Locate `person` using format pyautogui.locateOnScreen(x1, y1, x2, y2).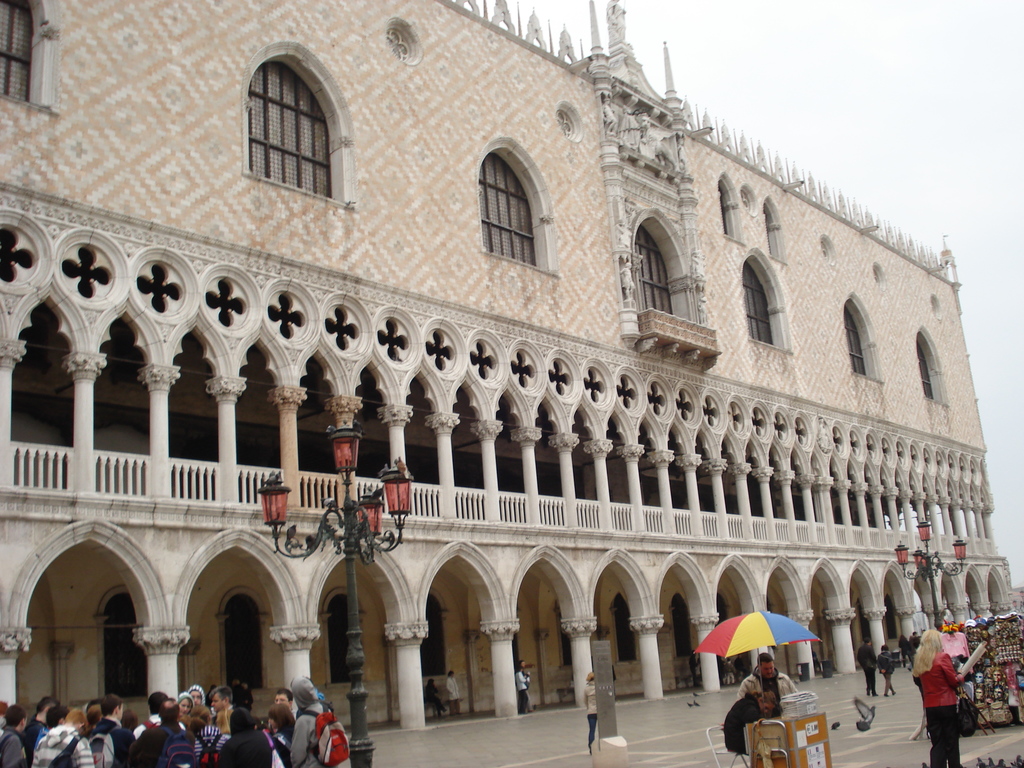
pyautogui.locateOnScreen(723, 688, 786, 757).
